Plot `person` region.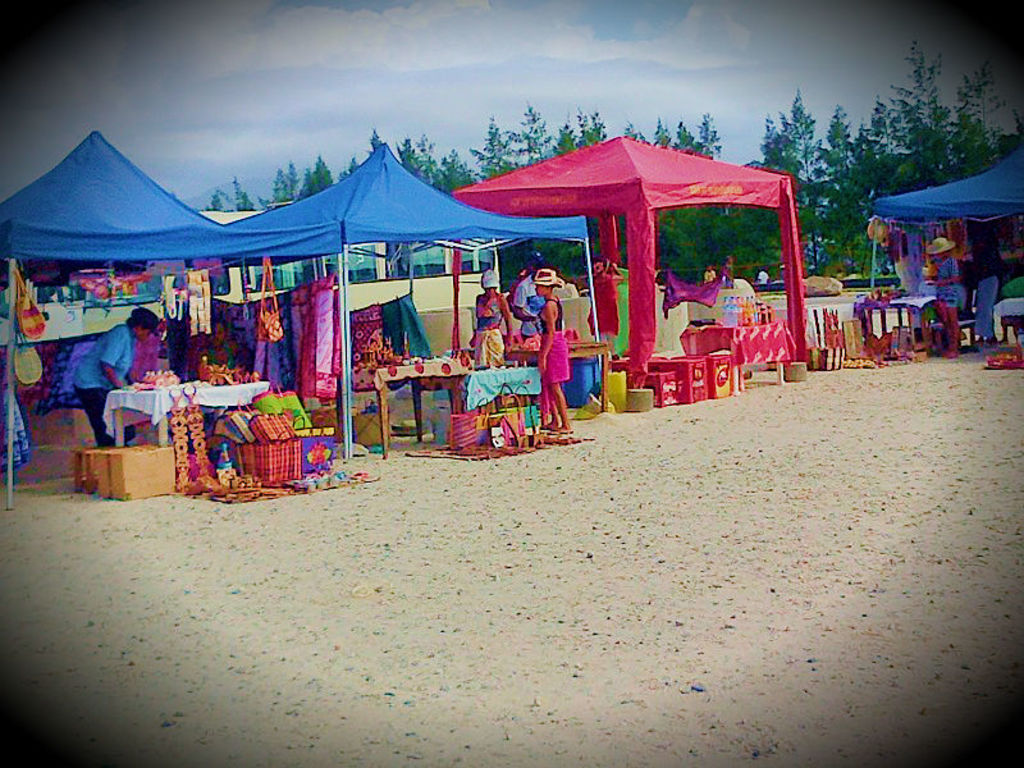
Plotted at [535,260,576,445].
